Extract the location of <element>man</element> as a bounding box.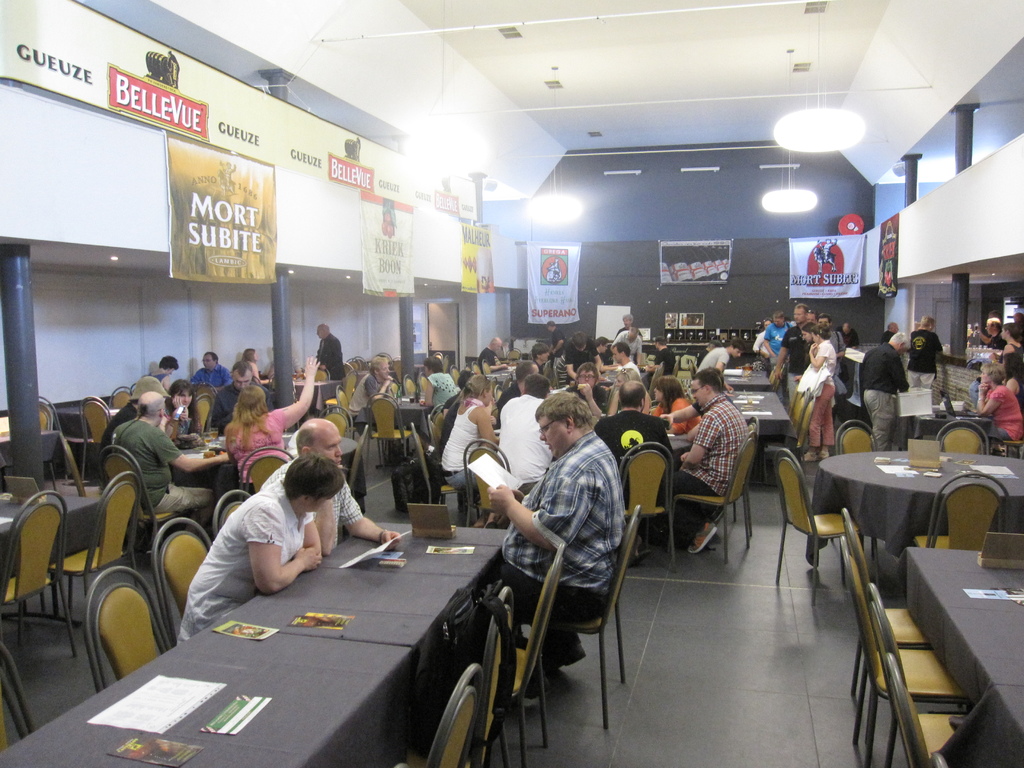
box=[764, 311, 795, 370].
